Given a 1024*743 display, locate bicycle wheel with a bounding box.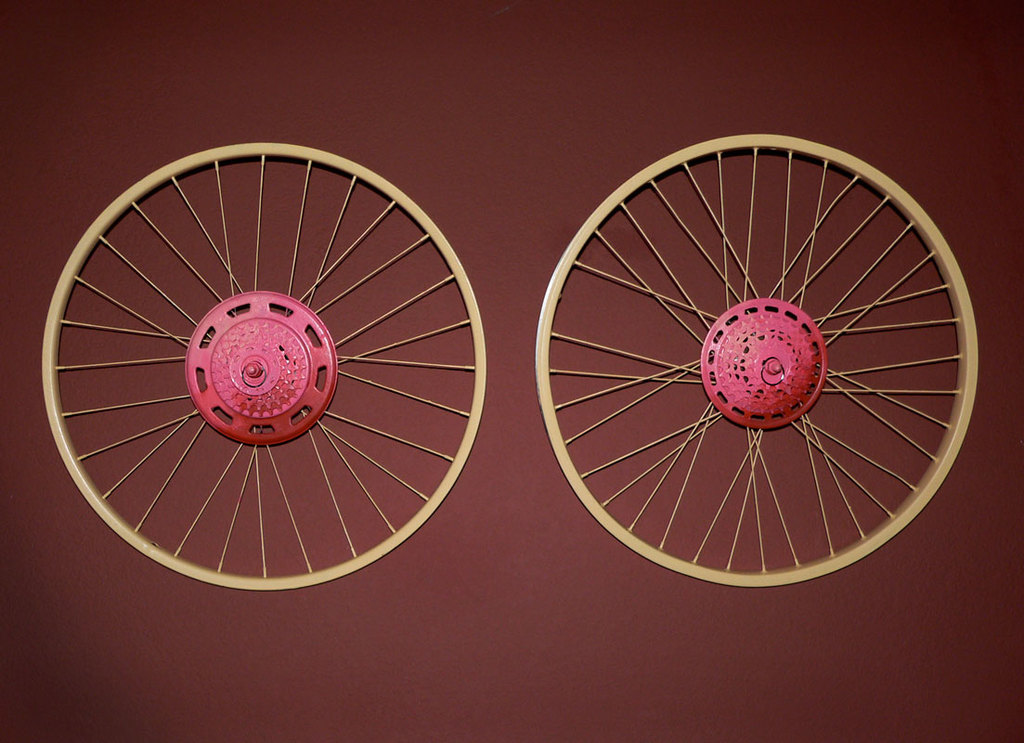
Located: bbox=[531, 134, 976, 585].
